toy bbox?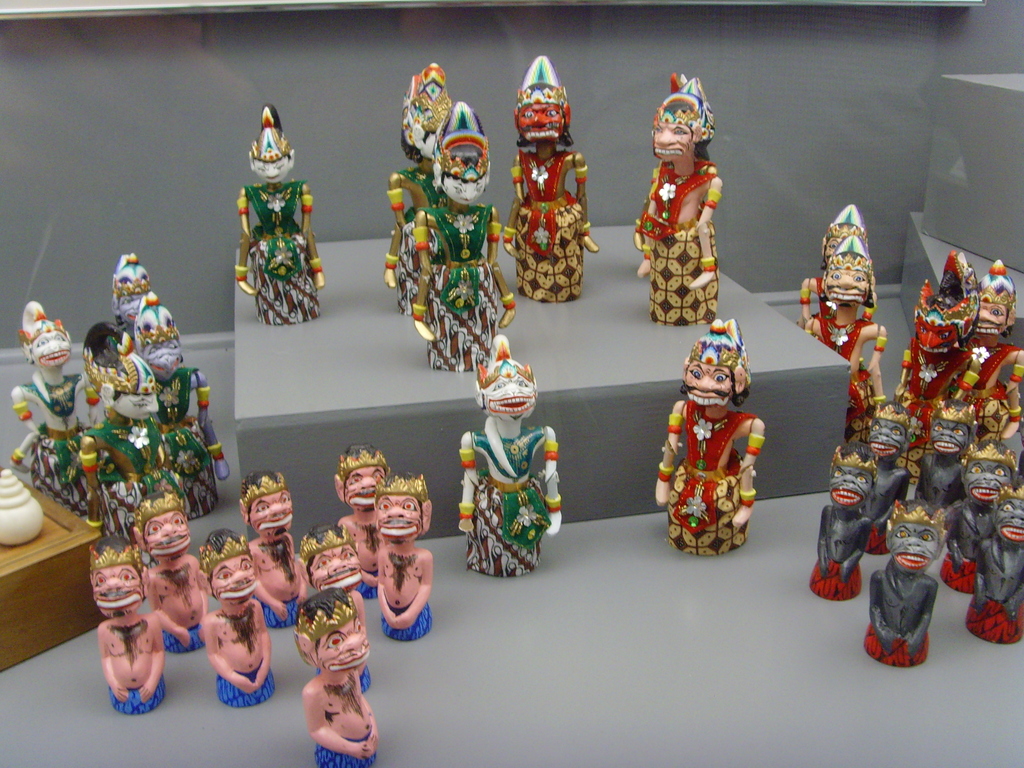
(800,201,870,332)
